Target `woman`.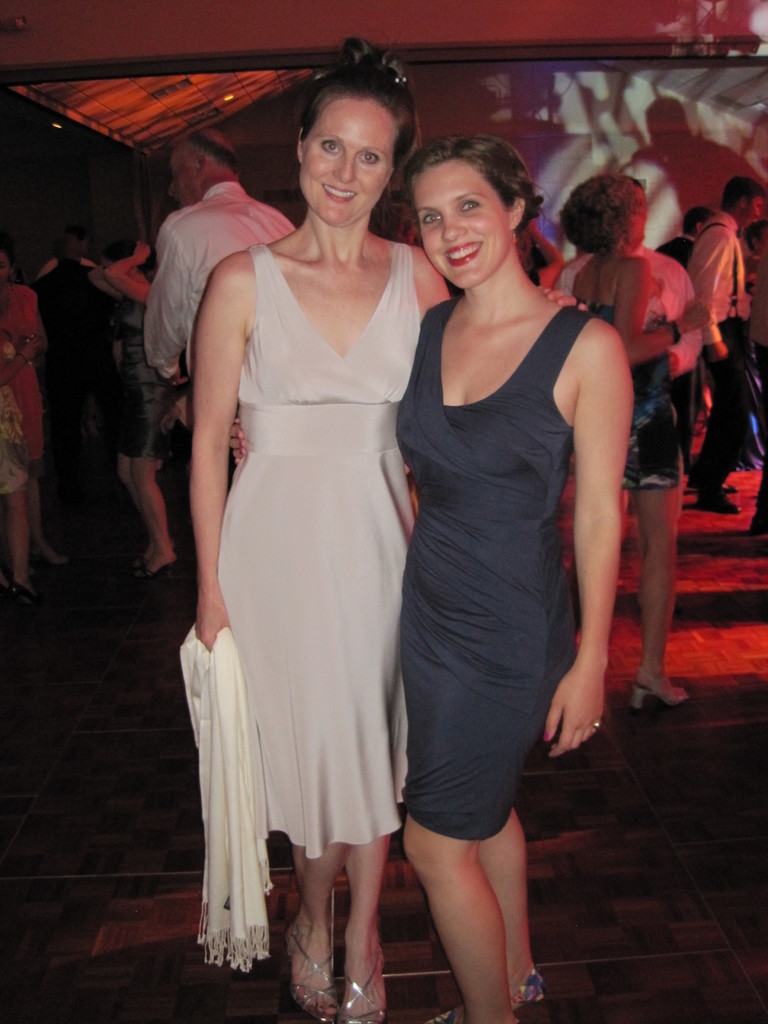
Target region: [189, 131, 645, 1023].
